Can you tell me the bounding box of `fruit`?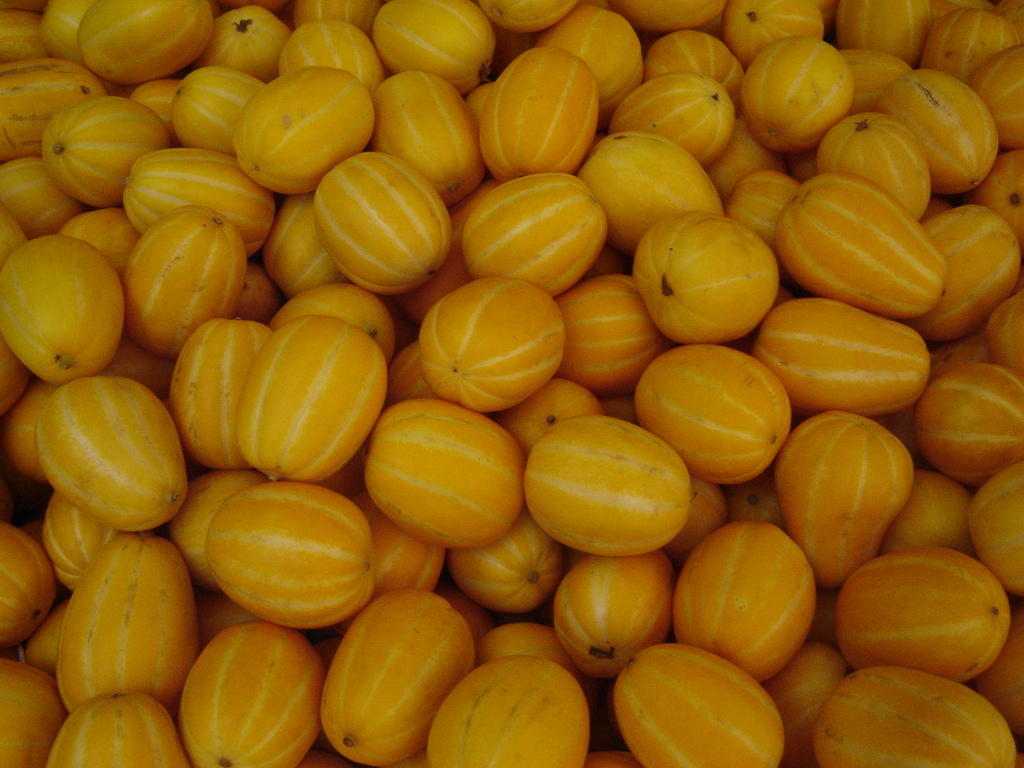
479:48:600:182.
